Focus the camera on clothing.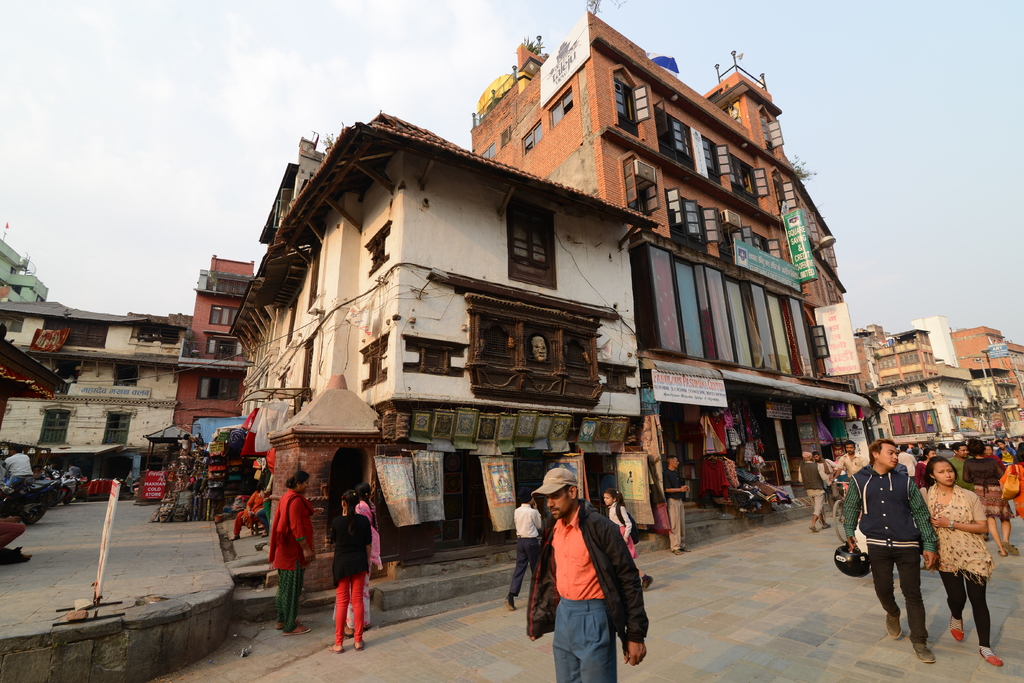
Focus region: 3,450,29,489.
